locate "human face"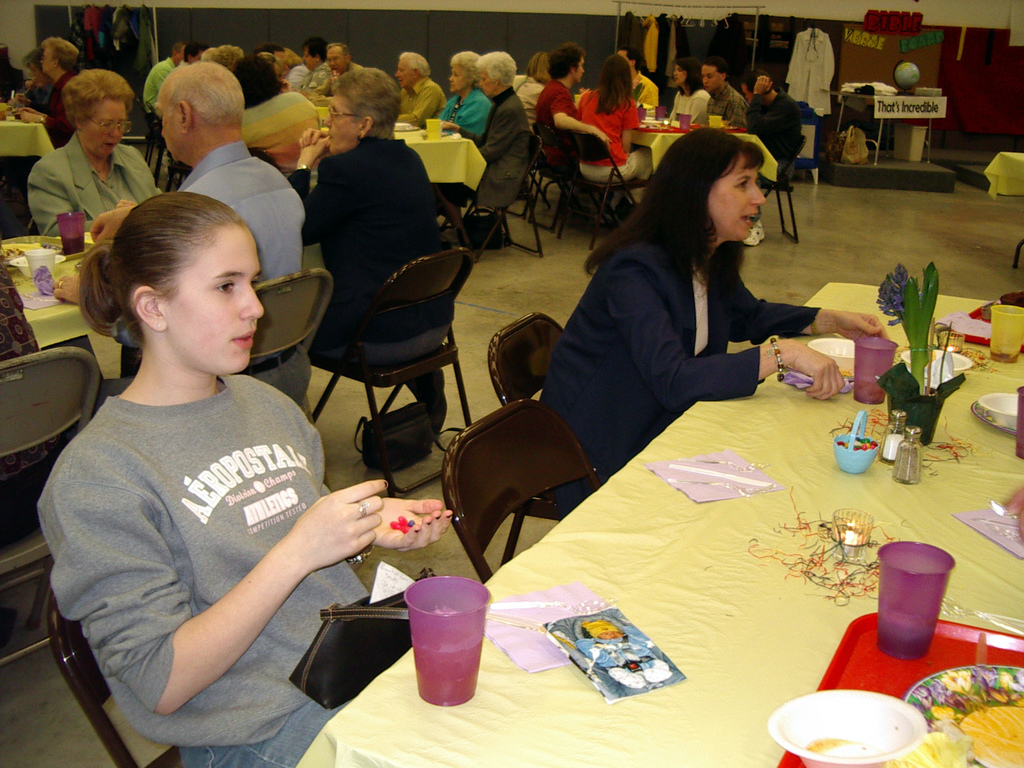
bbox(155, 225, 266, 375)
